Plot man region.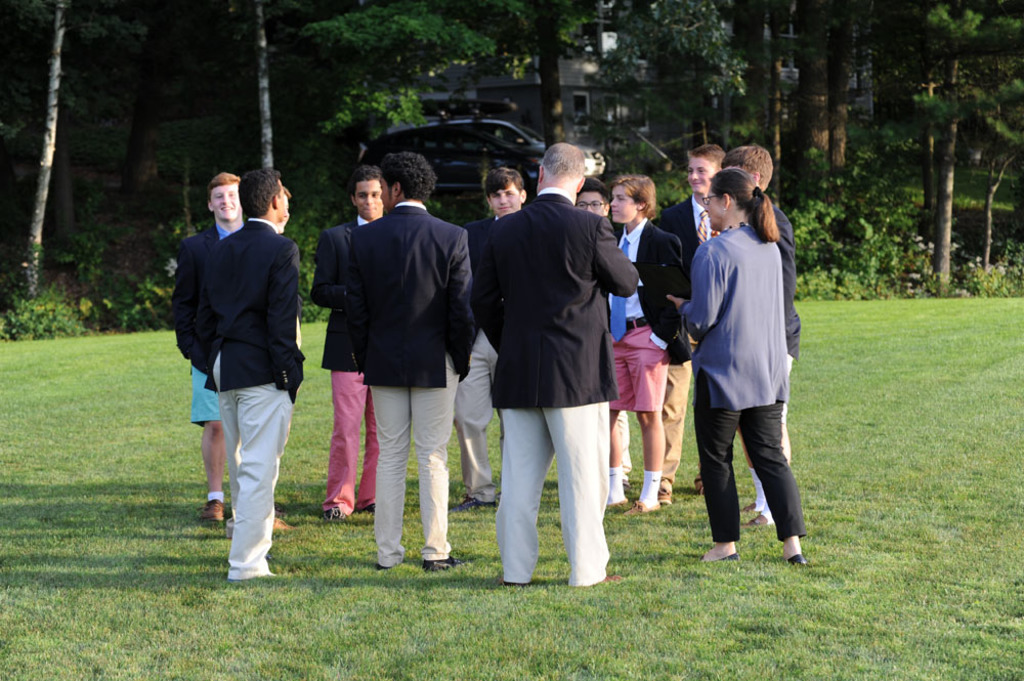
Plotted at x1=450 y1=165 x2=529 y2=507.
